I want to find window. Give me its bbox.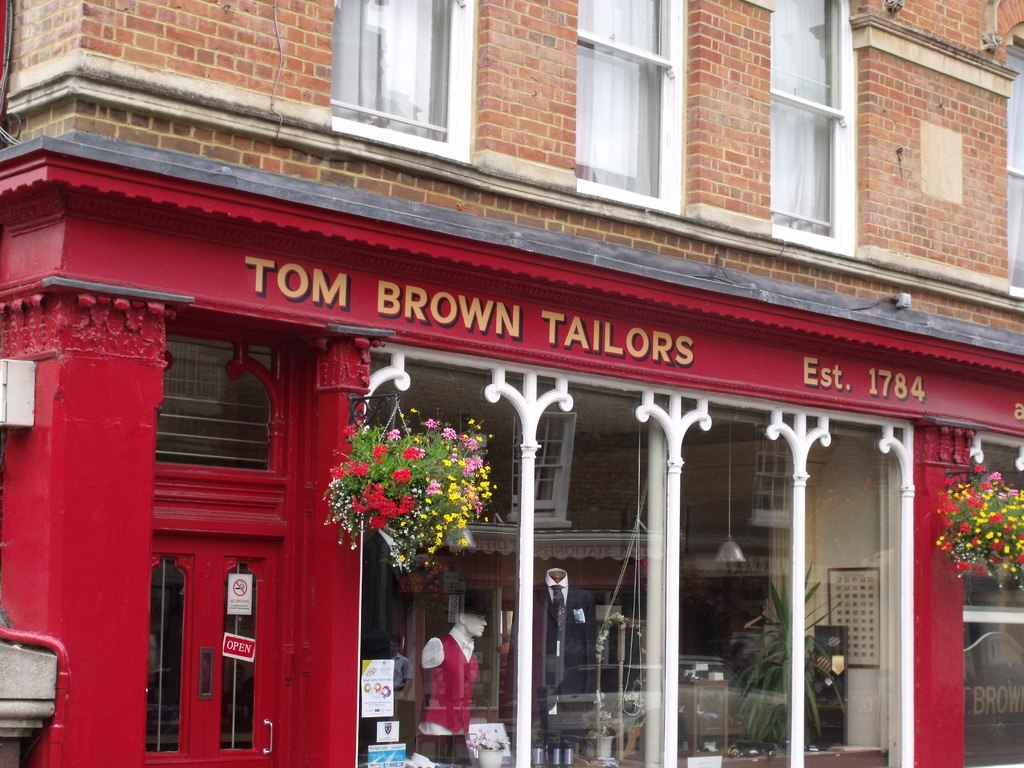
[x1=762, y1=0, x2=845, y2=243].
